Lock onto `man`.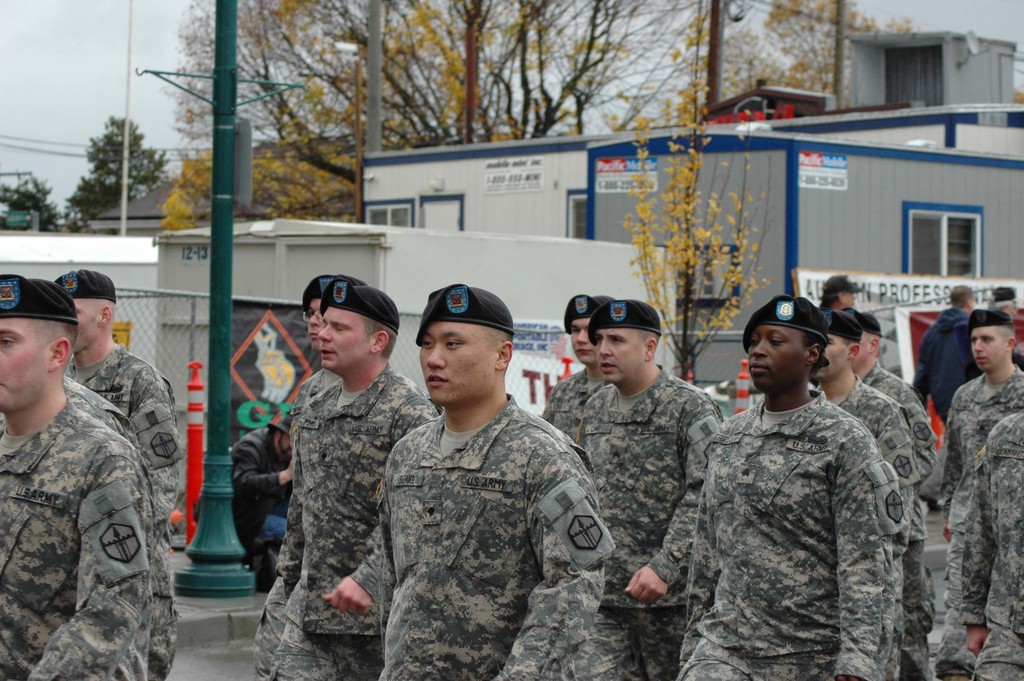
Locked: crop(671, 289, 902, 679).
